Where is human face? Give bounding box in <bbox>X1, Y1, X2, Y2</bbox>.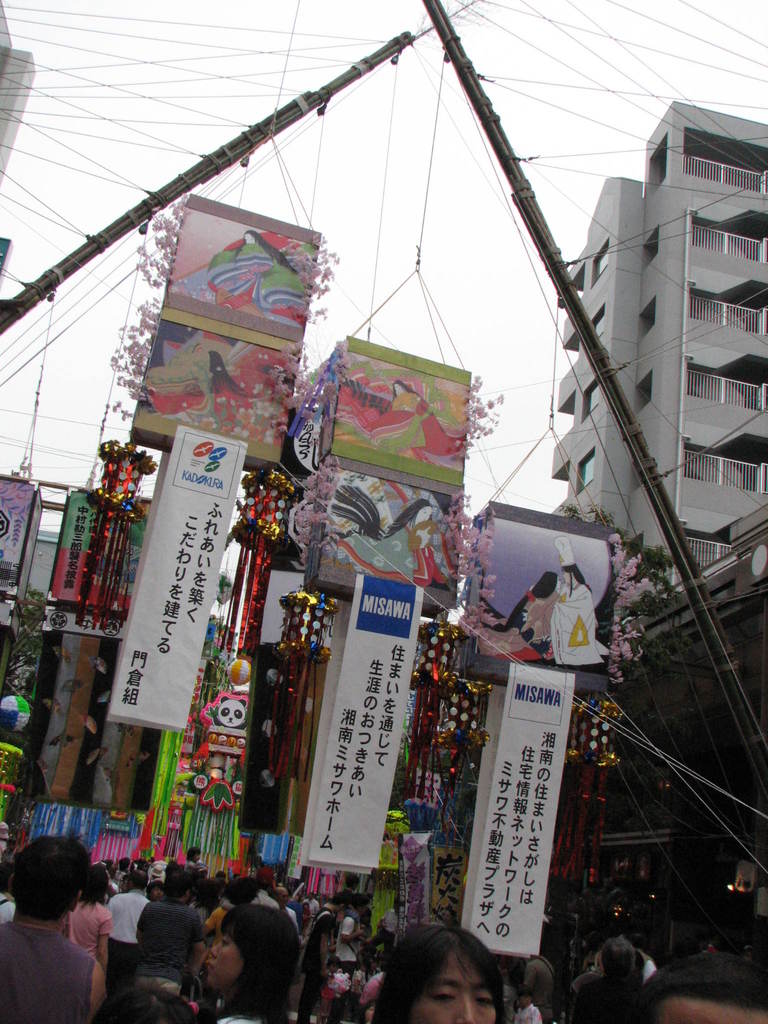
<bbox>410, 963, 497, 1019</bbox>.
